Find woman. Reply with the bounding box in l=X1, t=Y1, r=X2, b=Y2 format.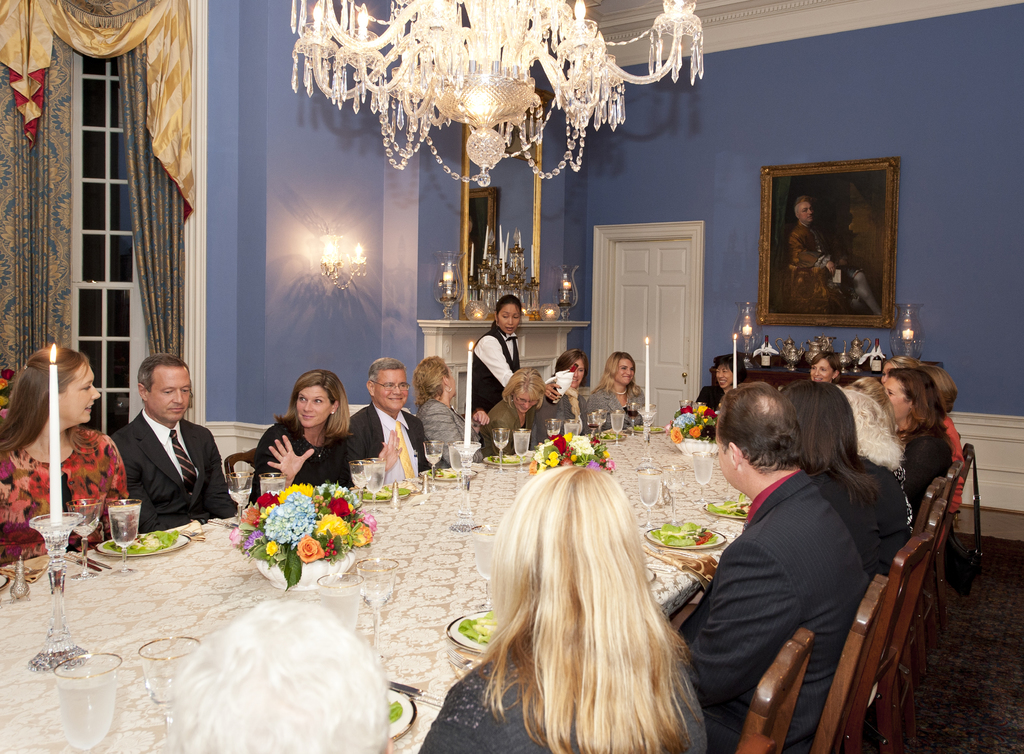
l=916, t=366, r=963, b=514.
